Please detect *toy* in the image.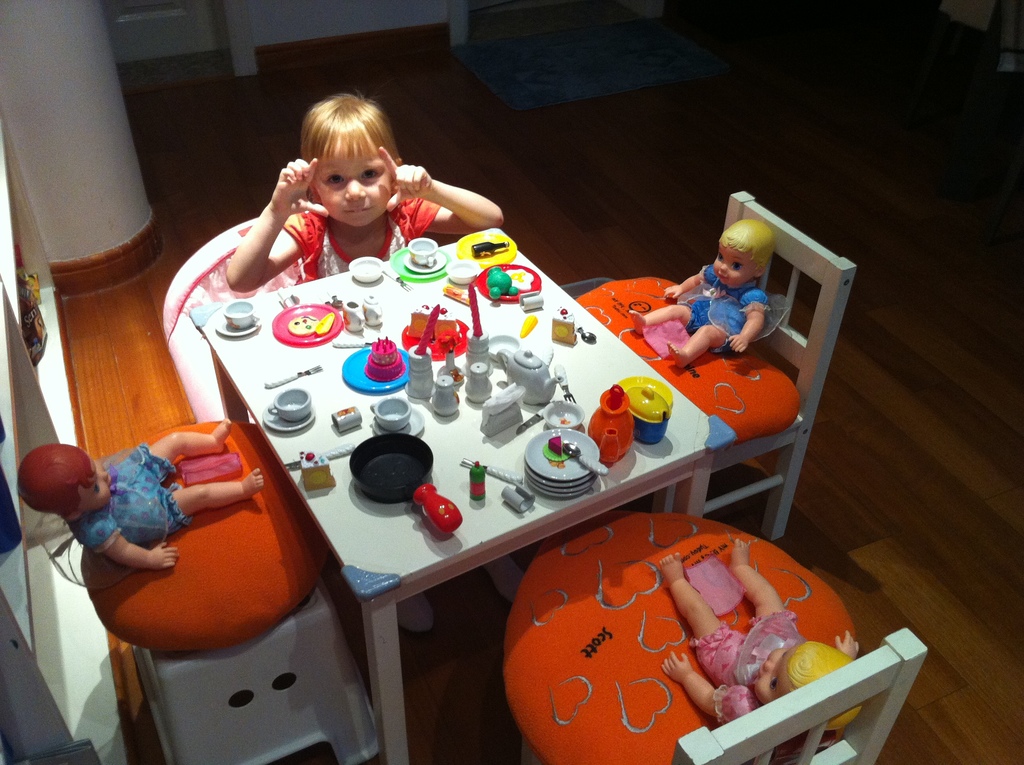
413, 300, 450, 359.
